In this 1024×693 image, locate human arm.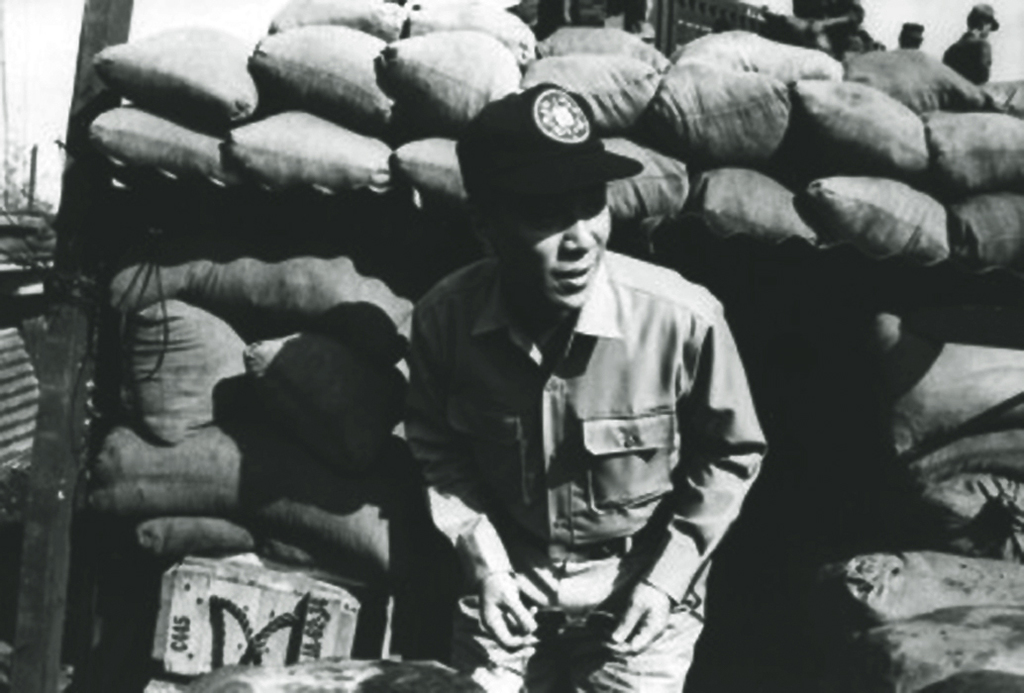
Bounding box: <bbox>975, 42, 995, 84</bbox>.
